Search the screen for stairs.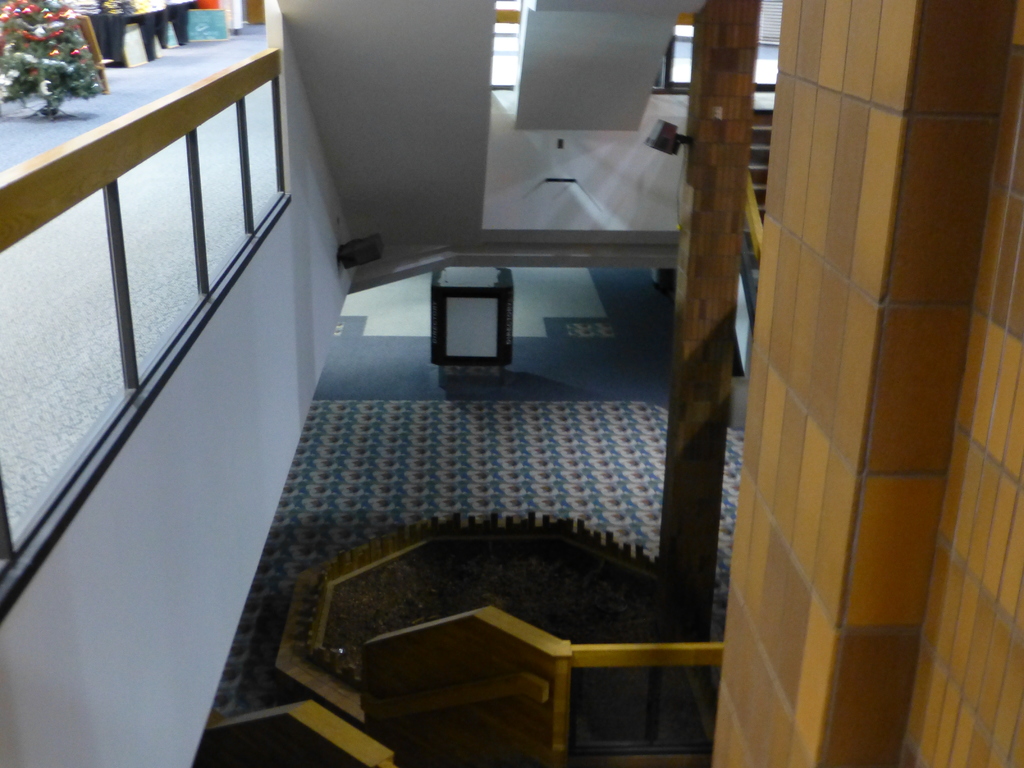
Found at {"x1": 746, "y1": 102, "x2": 776, "y2": 296}.
